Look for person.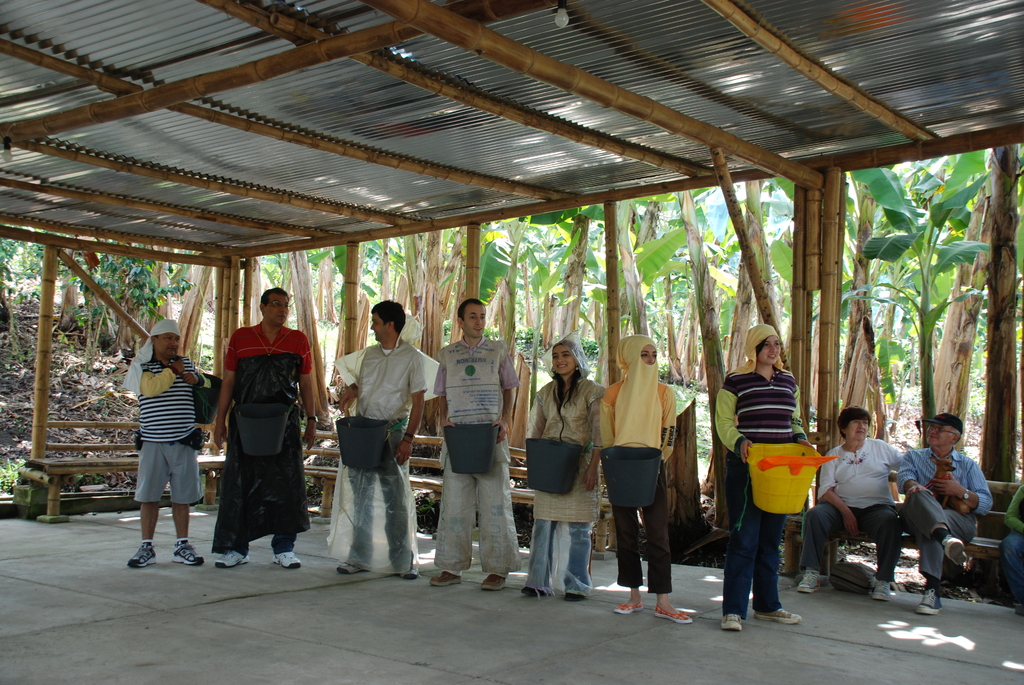
Found: [323, 301, 439, 579].
